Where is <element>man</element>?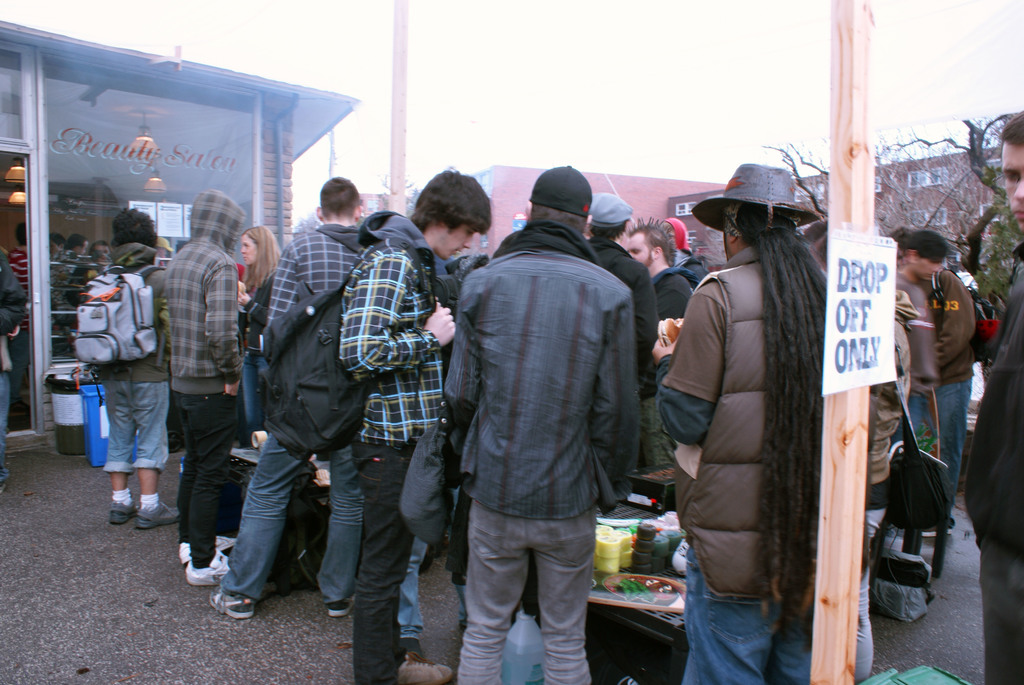
{"x1": 890, "y1": 230, "x2": 971, "y2": 510}.
